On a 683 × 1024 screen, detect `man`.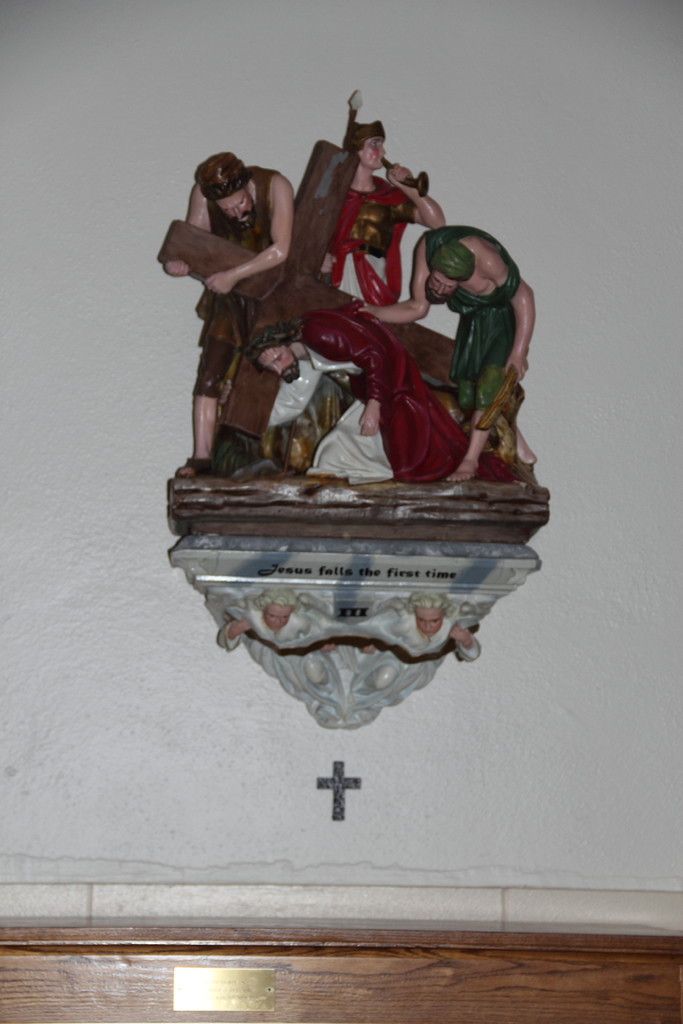
[217, 586, 370, 722].
